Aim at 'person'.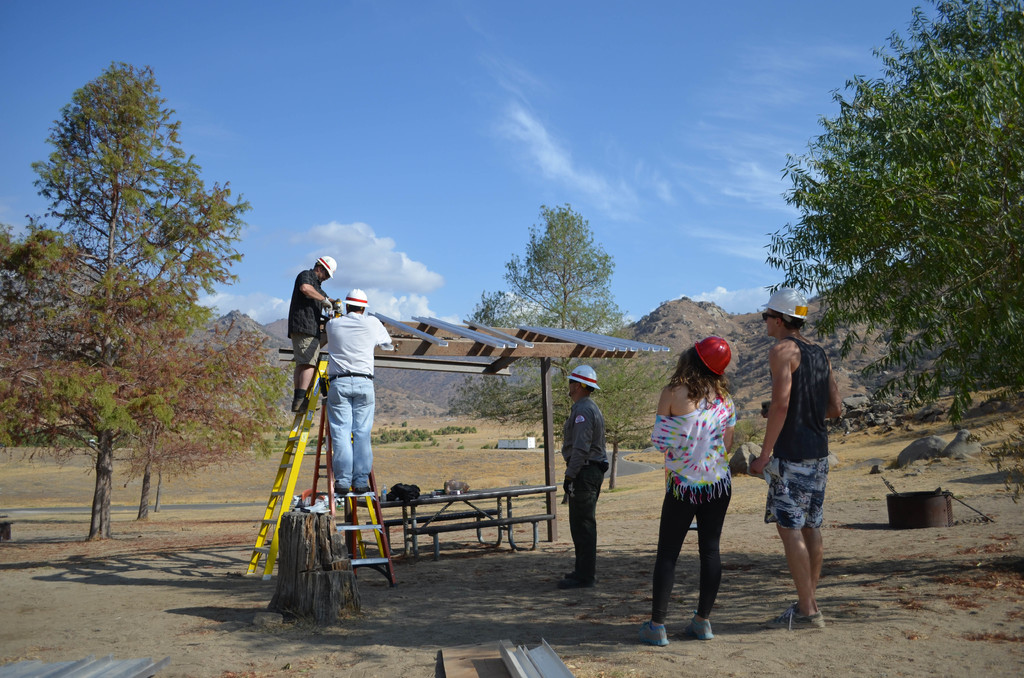
Aimed at detection(307, 278, 401, 495).
